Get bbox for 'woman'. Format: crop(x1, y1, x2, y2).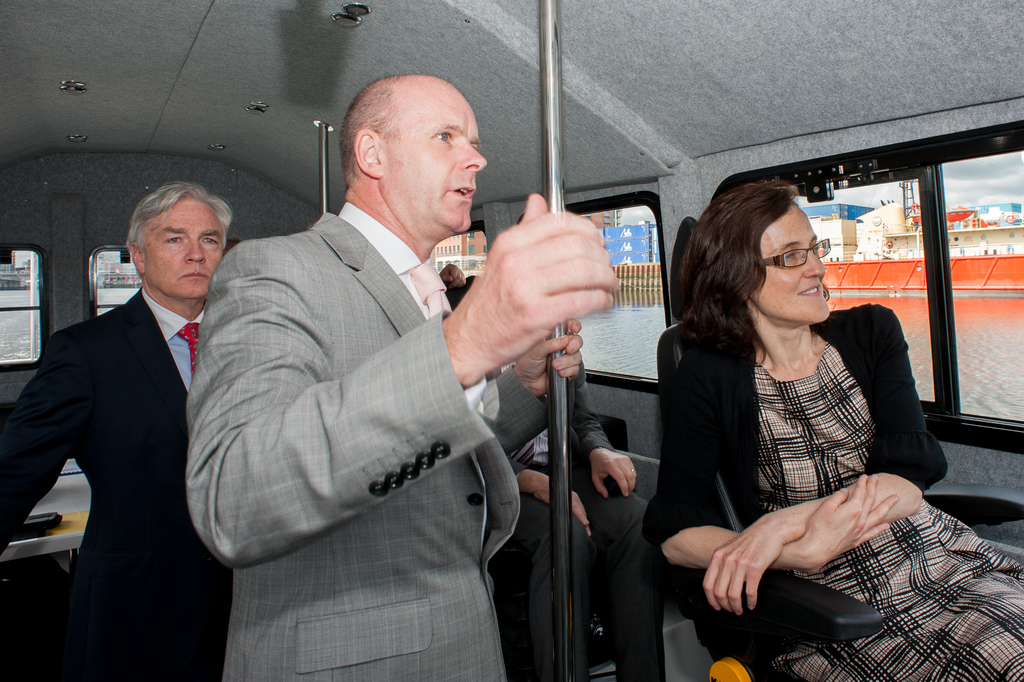
crop(631, 162, 1023, 681).
